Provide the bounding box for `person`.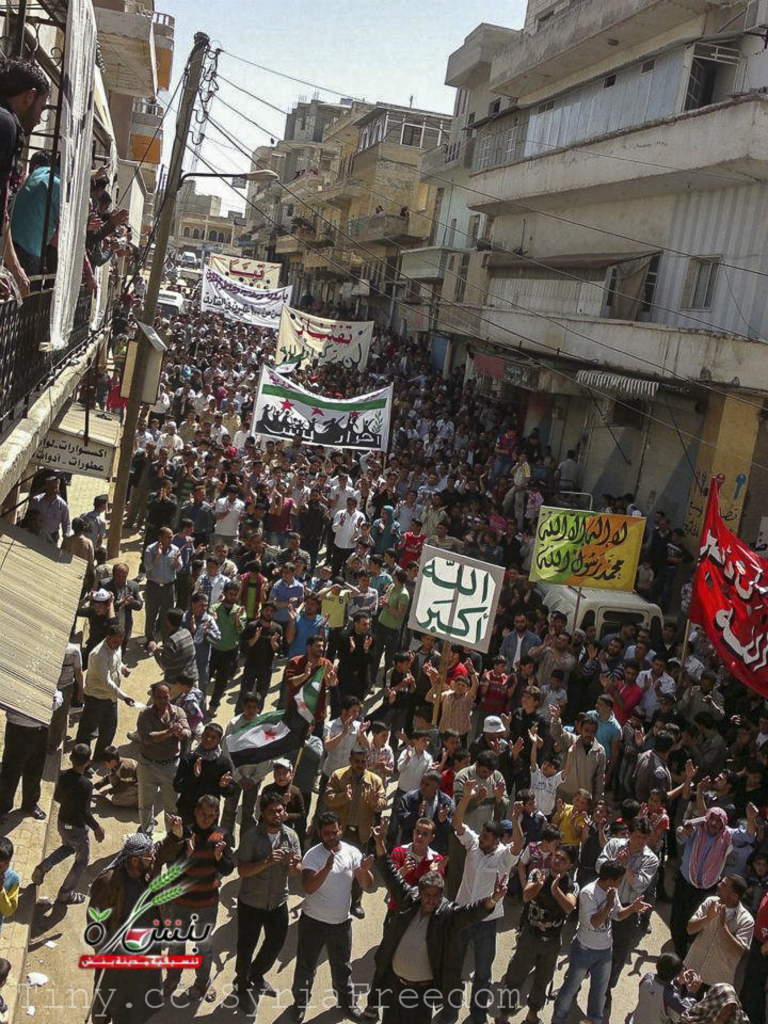
rect(222, 697, 265, 737).
